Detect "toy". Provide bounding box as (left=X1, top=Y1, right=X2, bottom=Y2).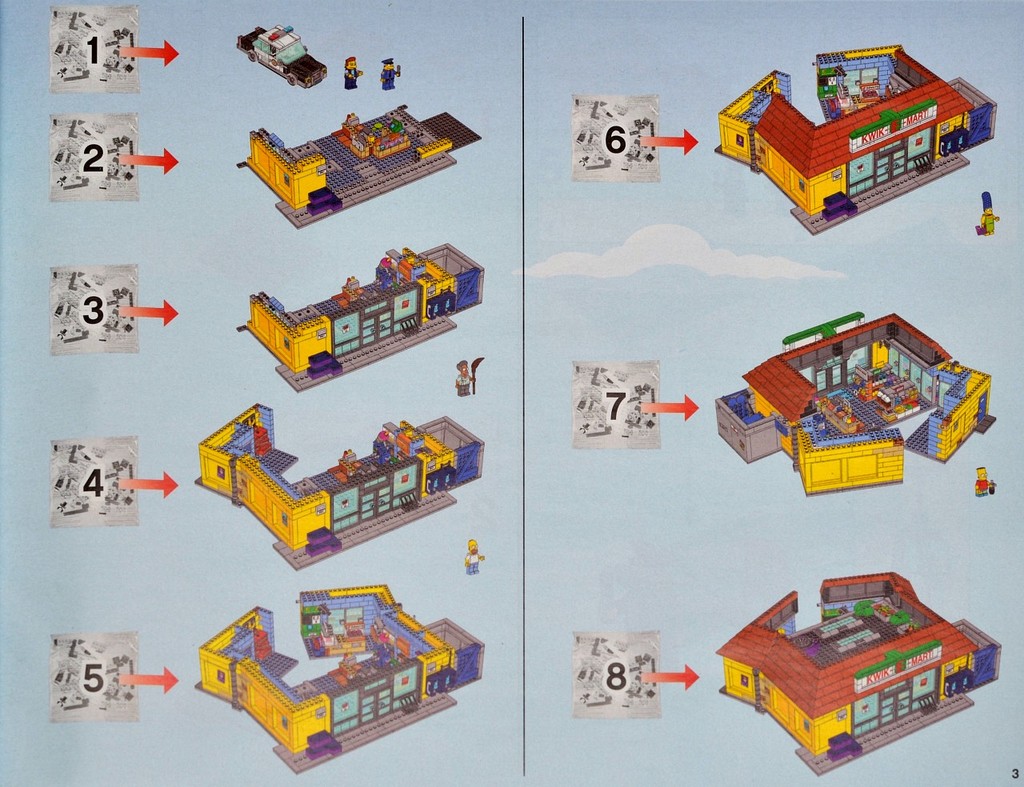
(left=976, top=190, right=998, bottom=237).
